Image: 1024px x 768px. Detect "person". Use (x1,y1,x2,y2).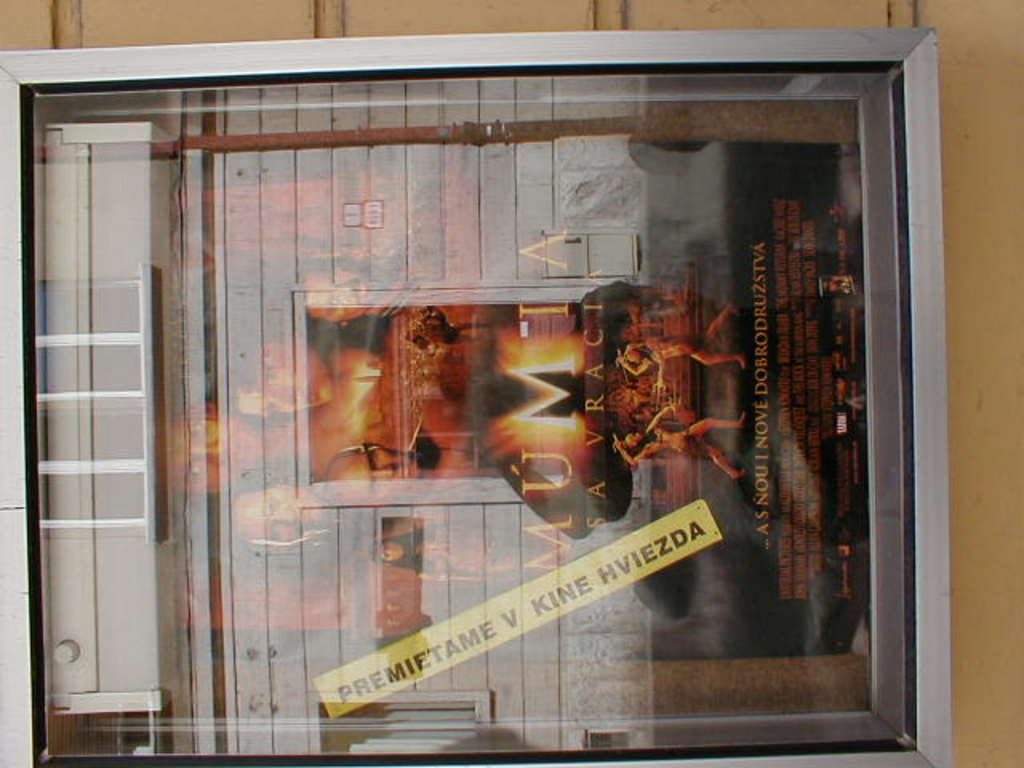
(616,302,742,394).
